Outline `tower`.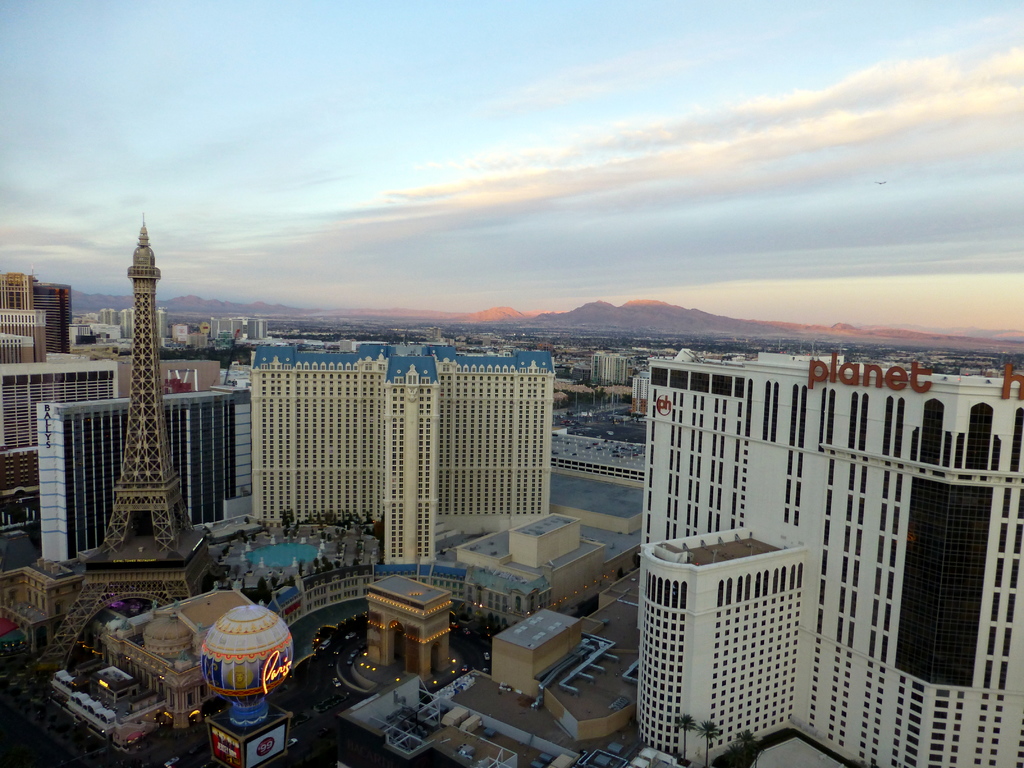
Outline: x1=31, y1=286, x2=70, y2=349.
